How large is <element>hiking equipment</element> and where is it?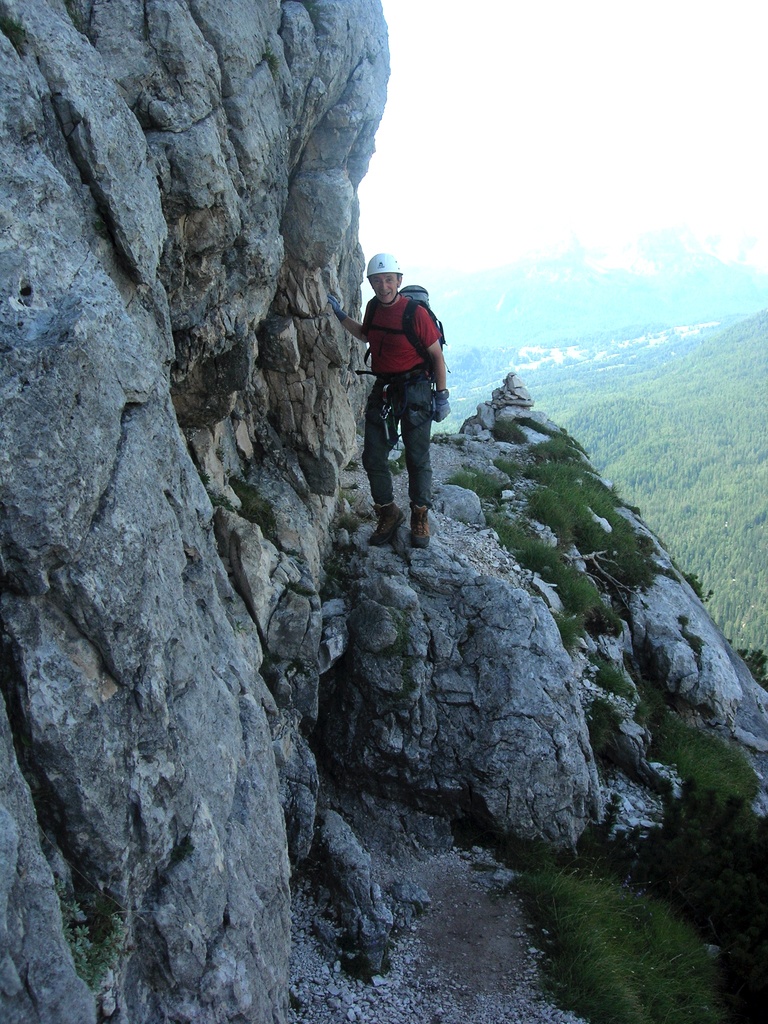
Bounding box: box(361, 282, 449, 375).
